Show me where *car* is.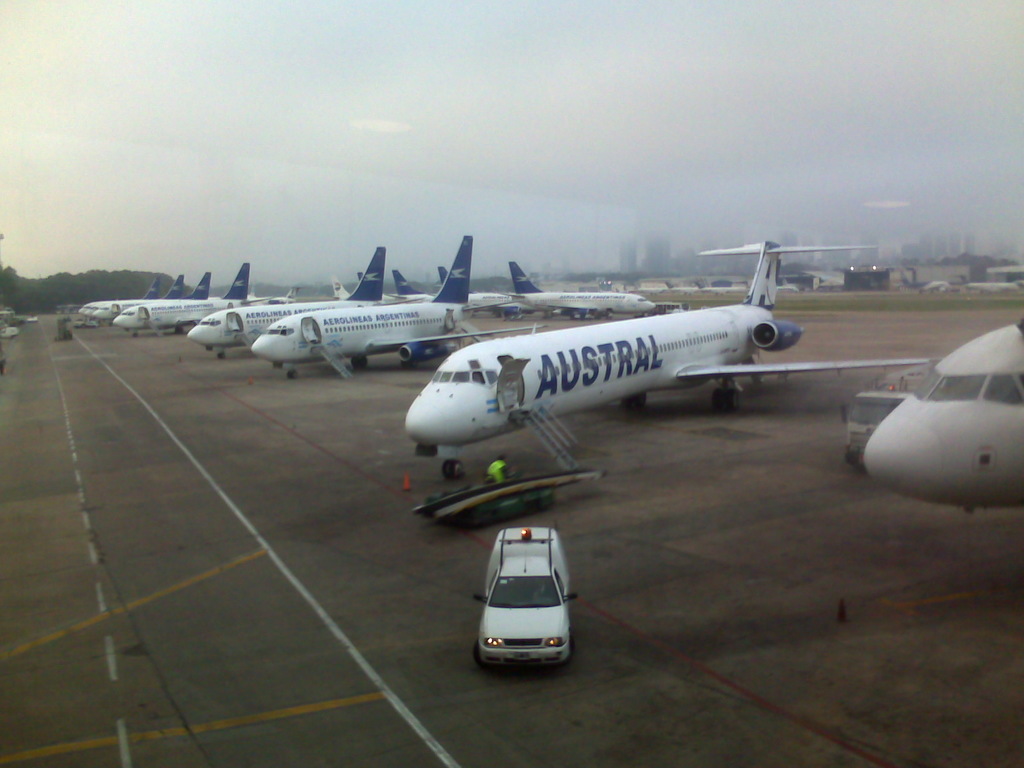
*car* is at (x1=475, y1=524, x2=575, y2=680).
